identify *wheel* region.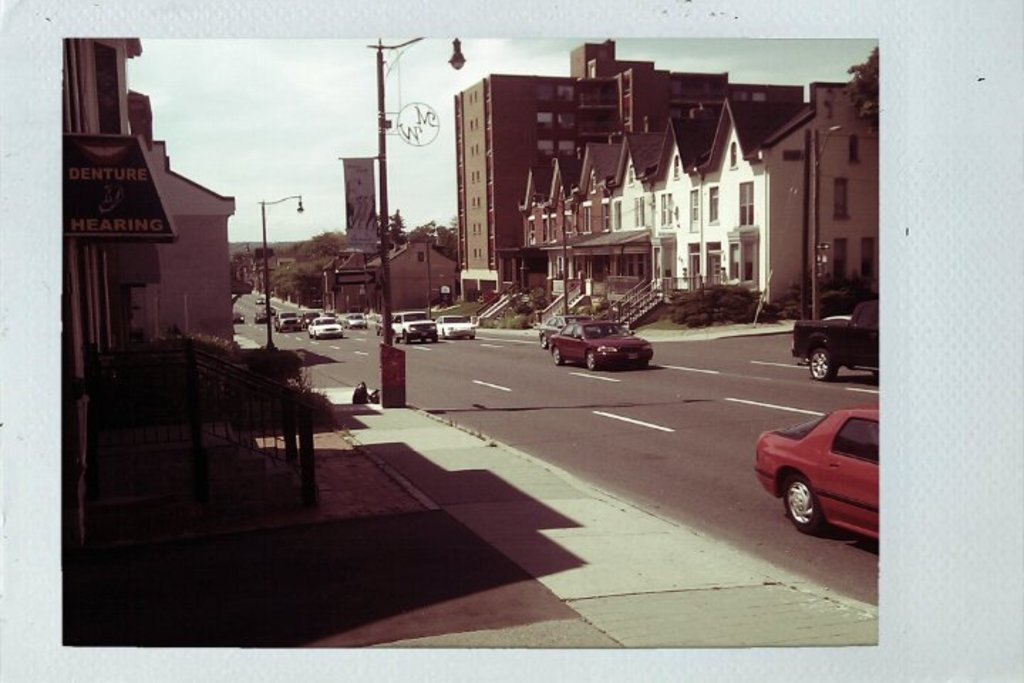
Region: (404,329,411,346).
